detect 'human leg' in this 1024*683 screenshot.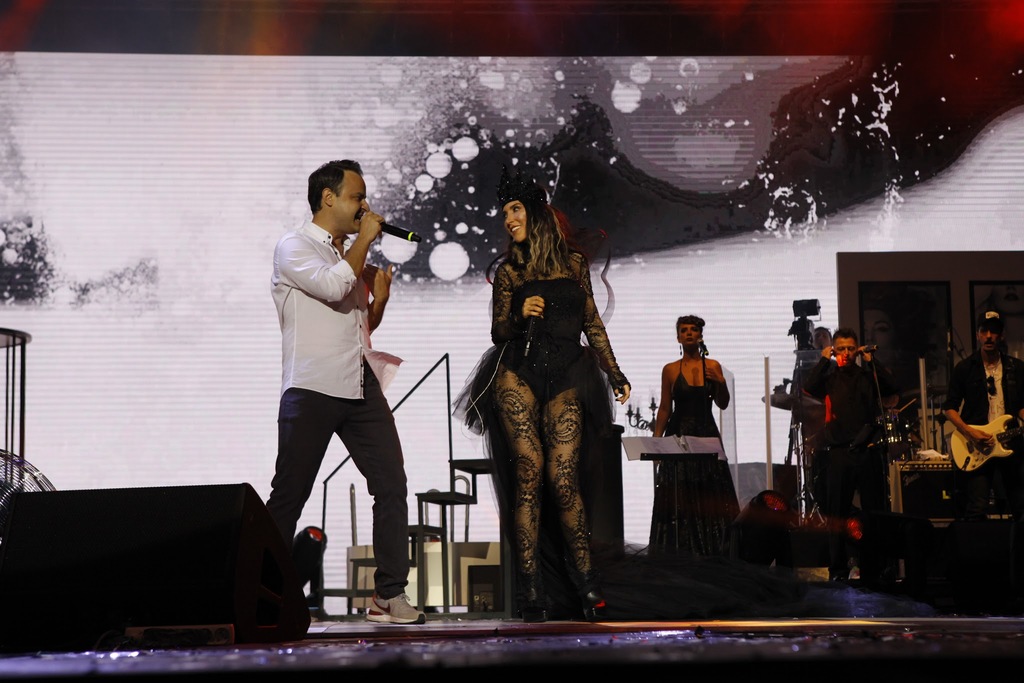
Detection: [335,360,427,625].
